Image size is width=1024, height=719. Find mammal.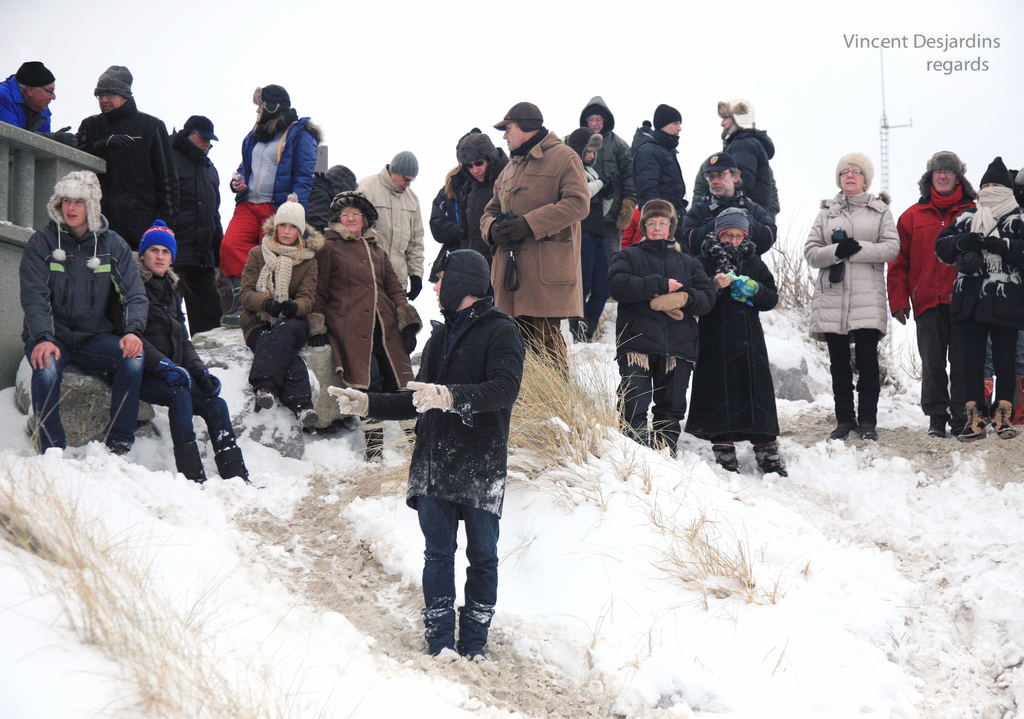
(x1=676, y1=148, x2=785, y2=282).
